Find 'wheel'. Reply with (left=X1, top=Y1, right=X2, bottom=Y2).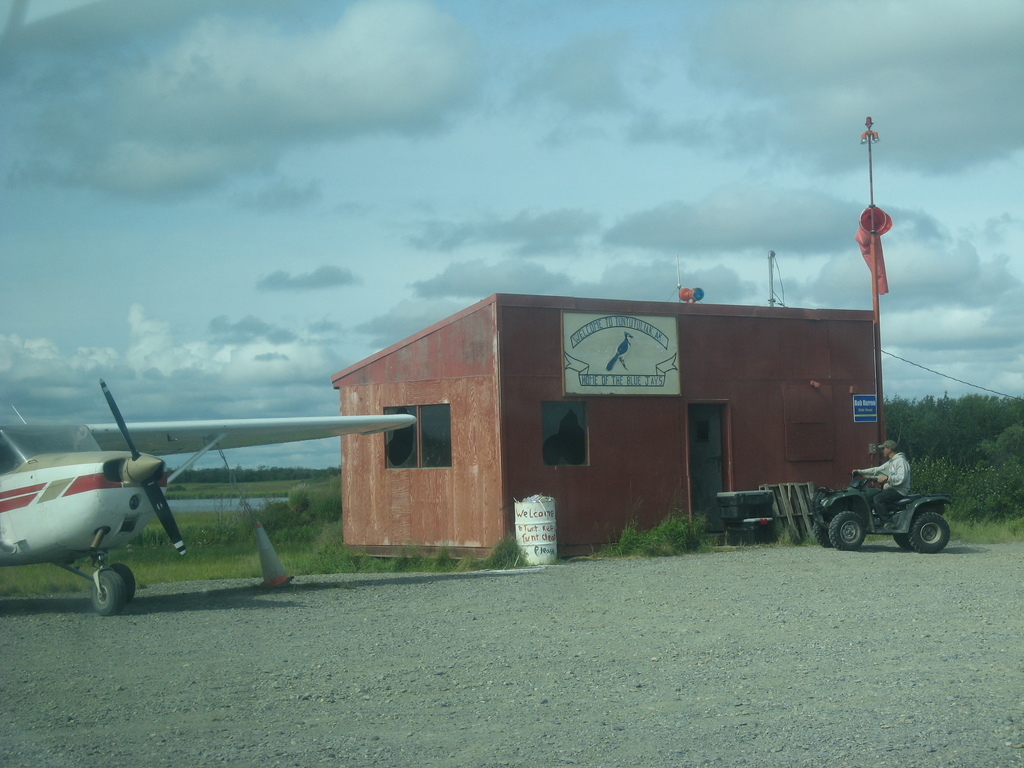
(left=93, top=570, right=126, bottom=614).
